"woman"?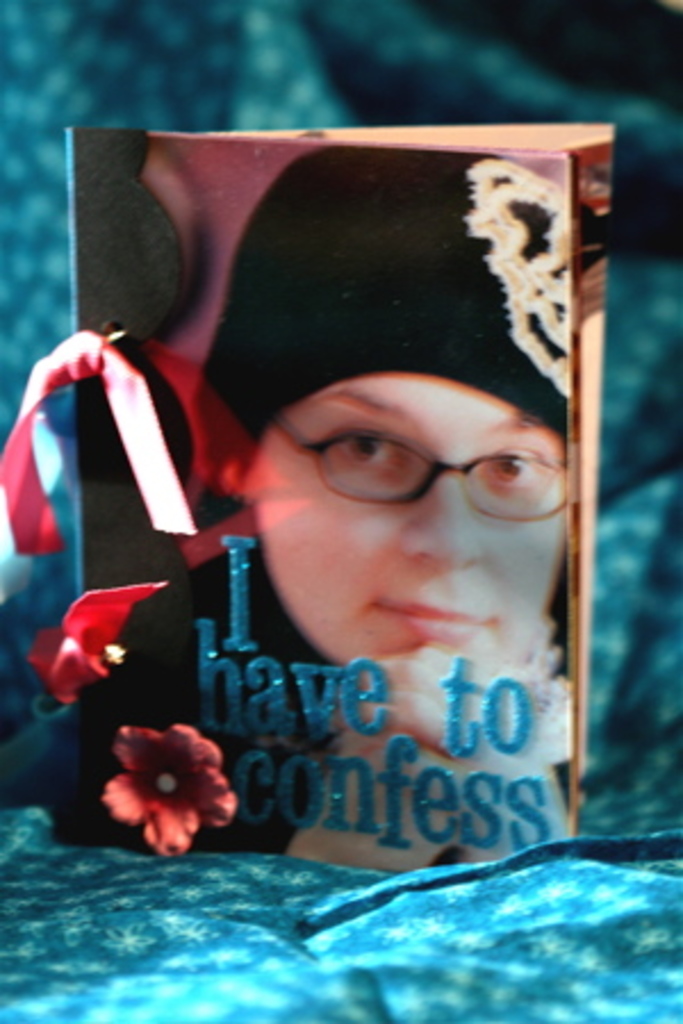
region(41, 118, 644, 819)
